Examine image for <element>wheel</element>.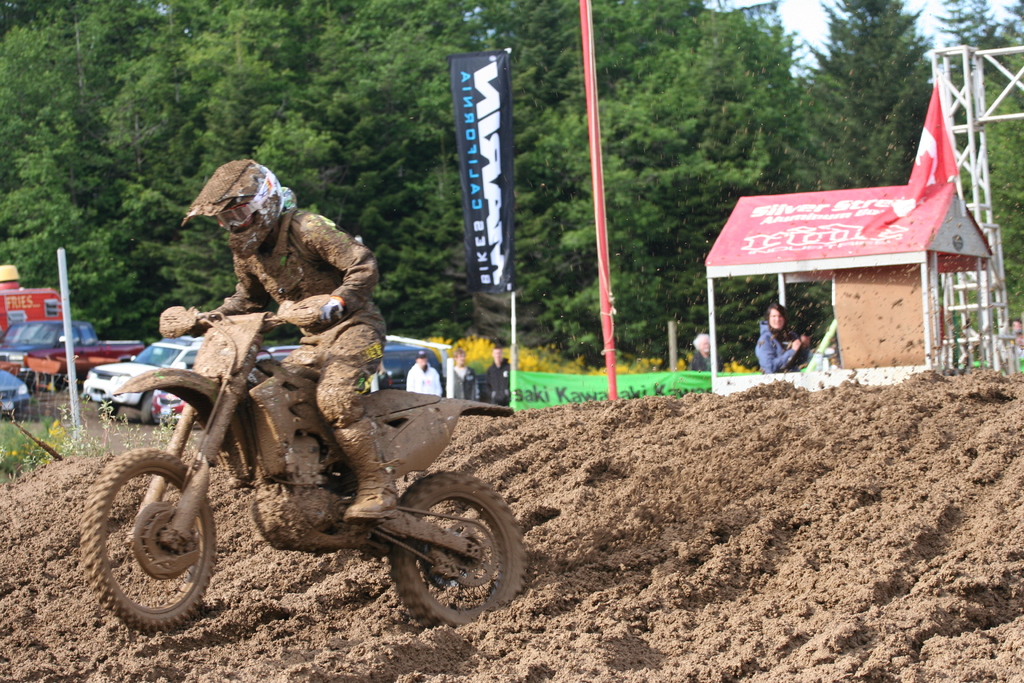
Examination result: 370 484 514 632.
